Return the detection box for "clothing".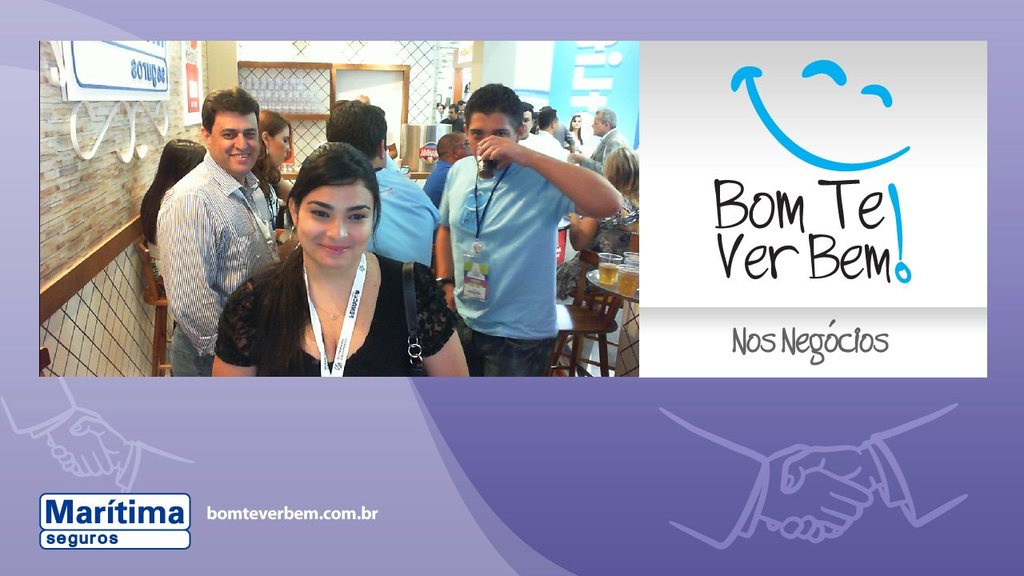
{"left": 559, "top": 196, "right": 641, "bottom": 307}.
